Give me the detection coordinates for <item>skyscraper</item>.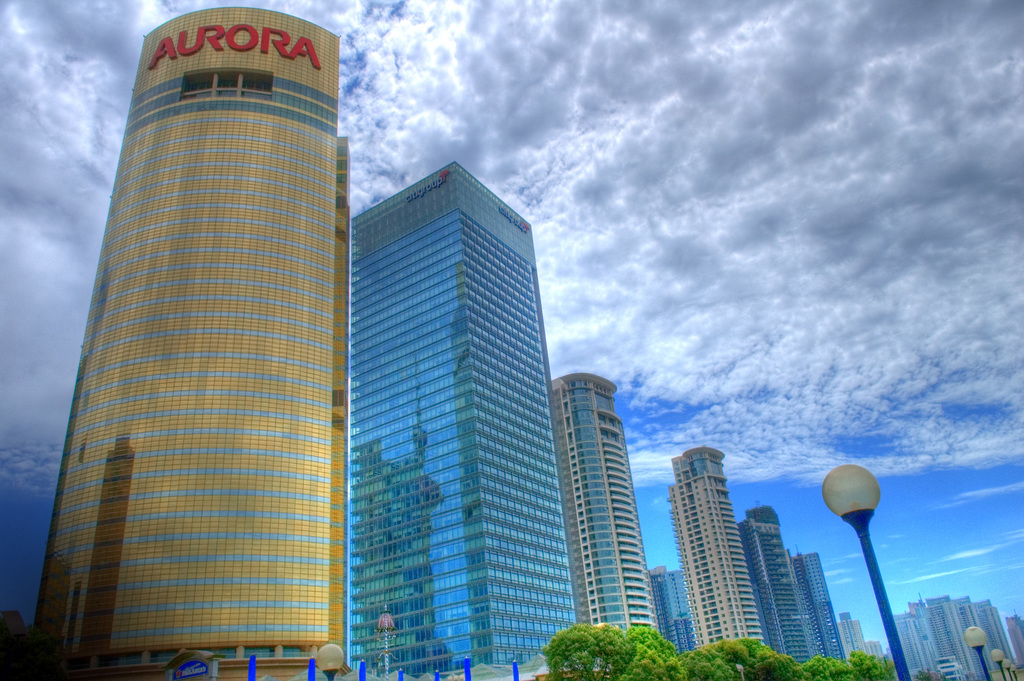
(left=738, top=510, right=823, bottom=662).
